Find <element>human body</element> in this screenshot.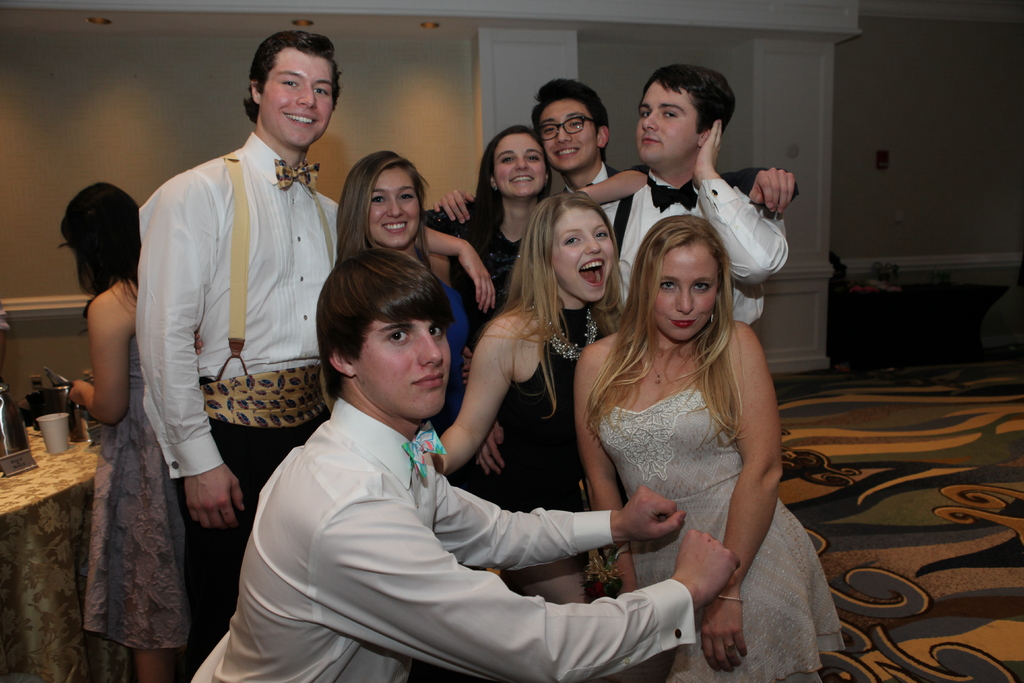
The bounding box for <element>human body</element> is x1=441 y1=117 x2=560 y2=373.
